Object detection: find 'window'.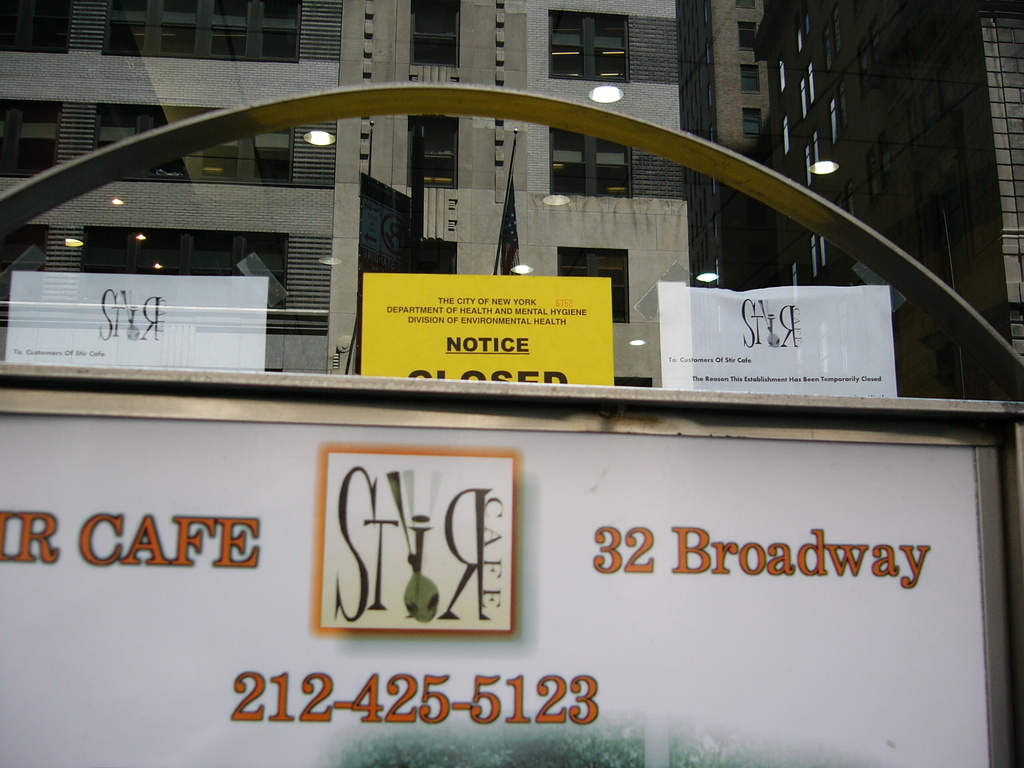
[673,1,718,284].
